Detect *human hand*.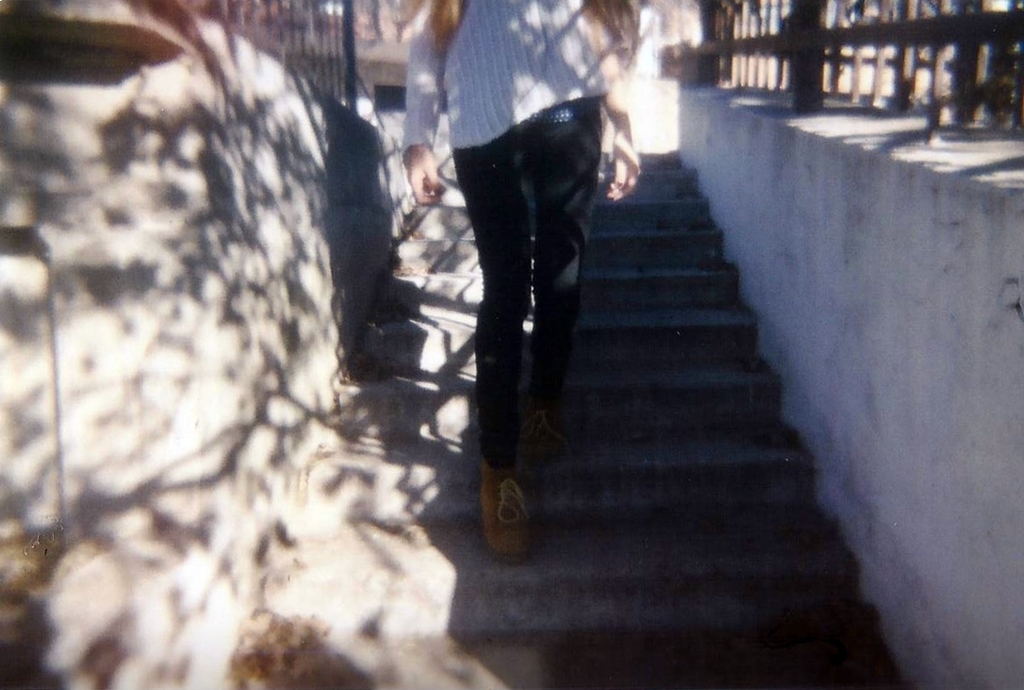
Detected at box(394, 133, 454, 212).
